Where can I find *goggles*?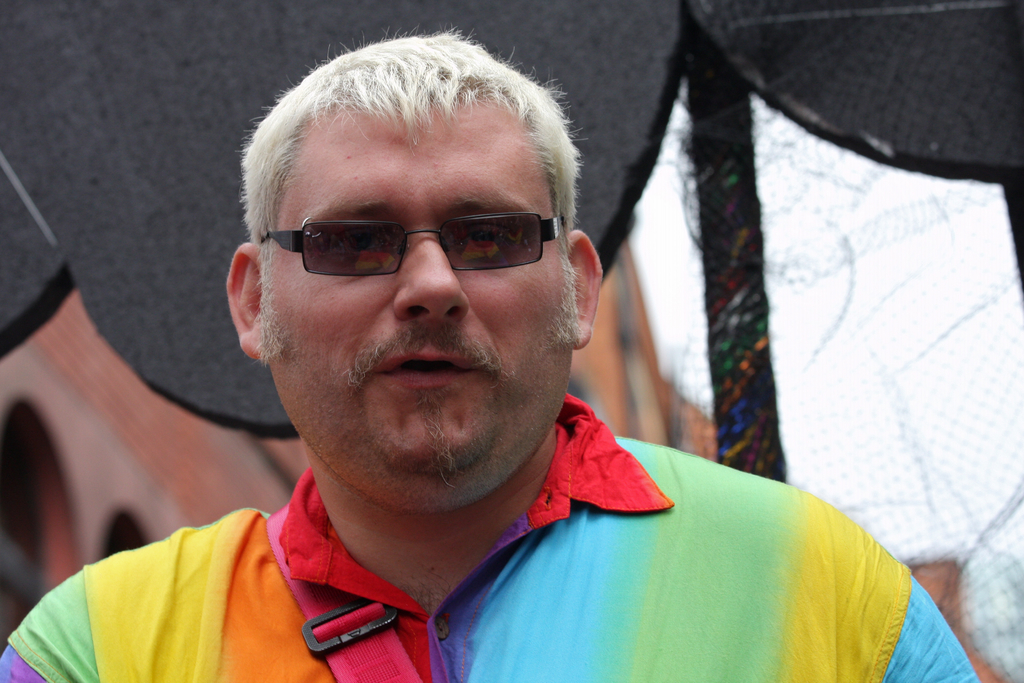
You can find it at <box>261,210,566,274</box>.
